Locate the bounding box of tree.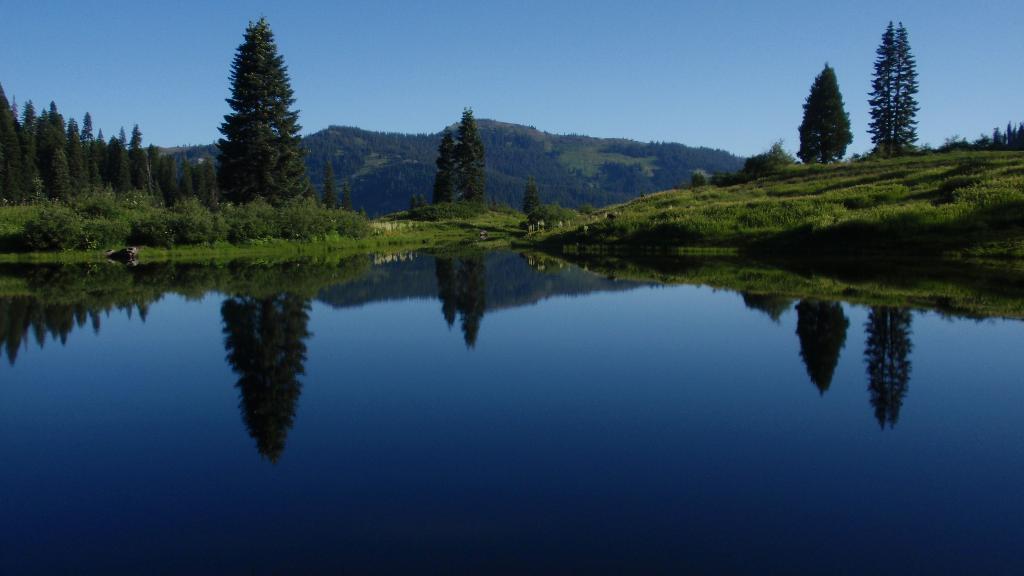
Bounding box: [left=200, top=16, right=307, bottom=222].
